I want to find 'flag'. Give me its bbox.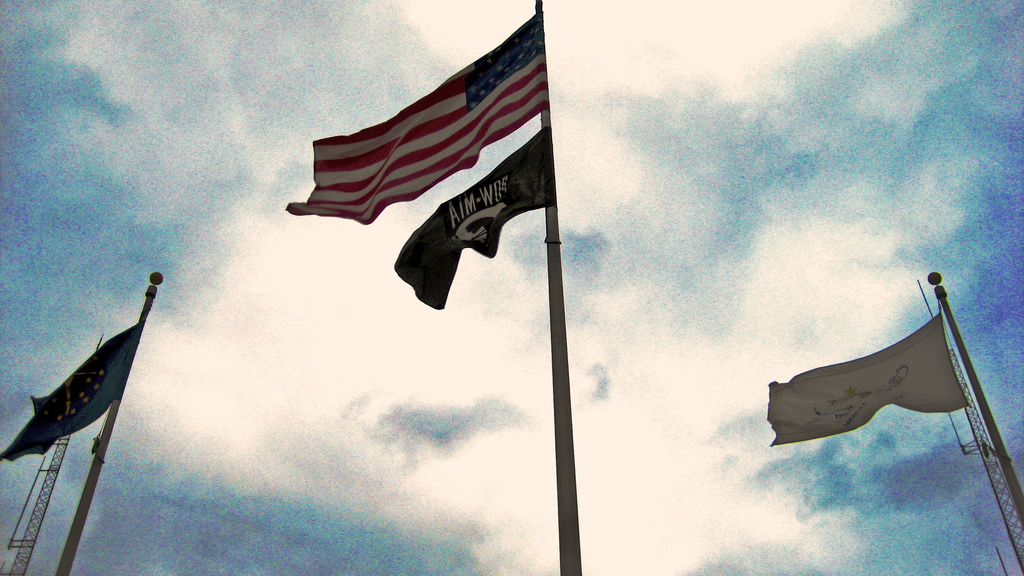
x1=284, y1=10, x2=554, y2=227.
